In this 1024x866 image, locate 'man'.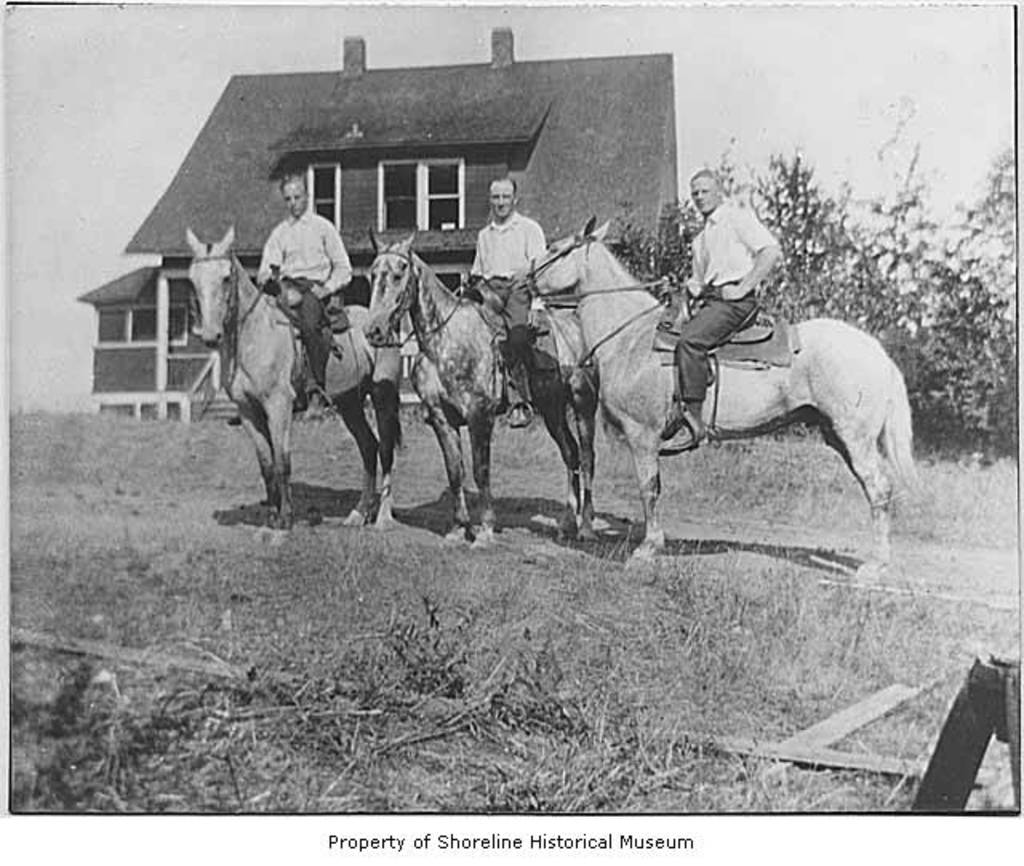
Bounding box: select_region(659, 170, 778, 451).
